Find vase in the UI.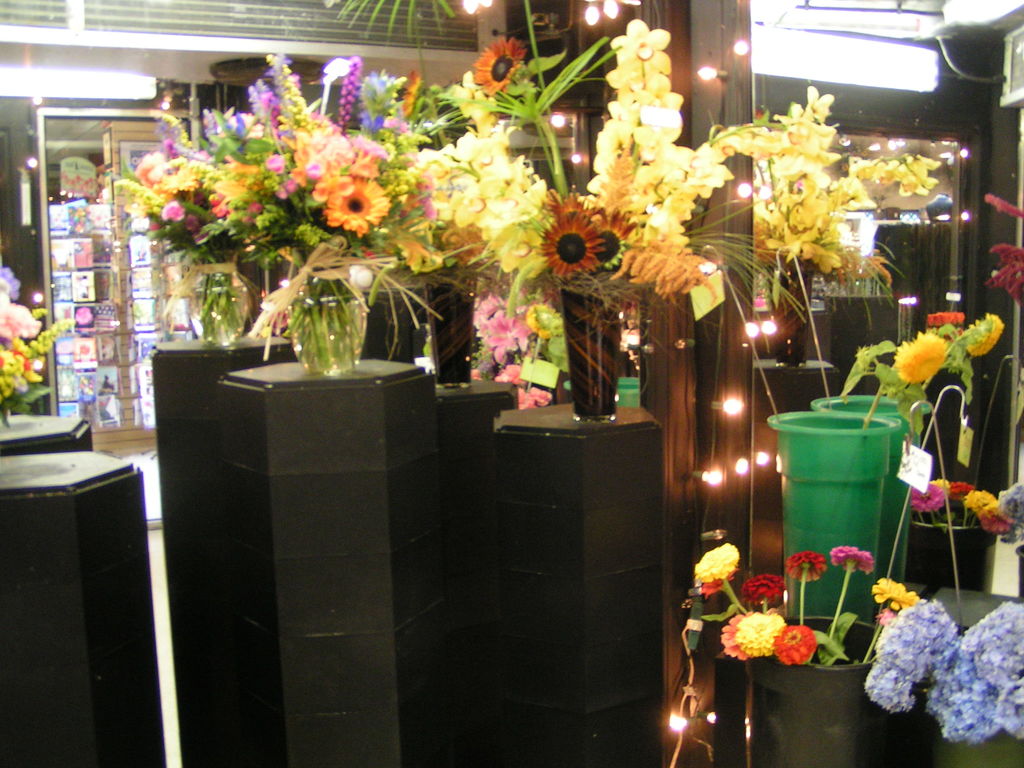
UI element at bbox=(808, 388, 935, 589).
